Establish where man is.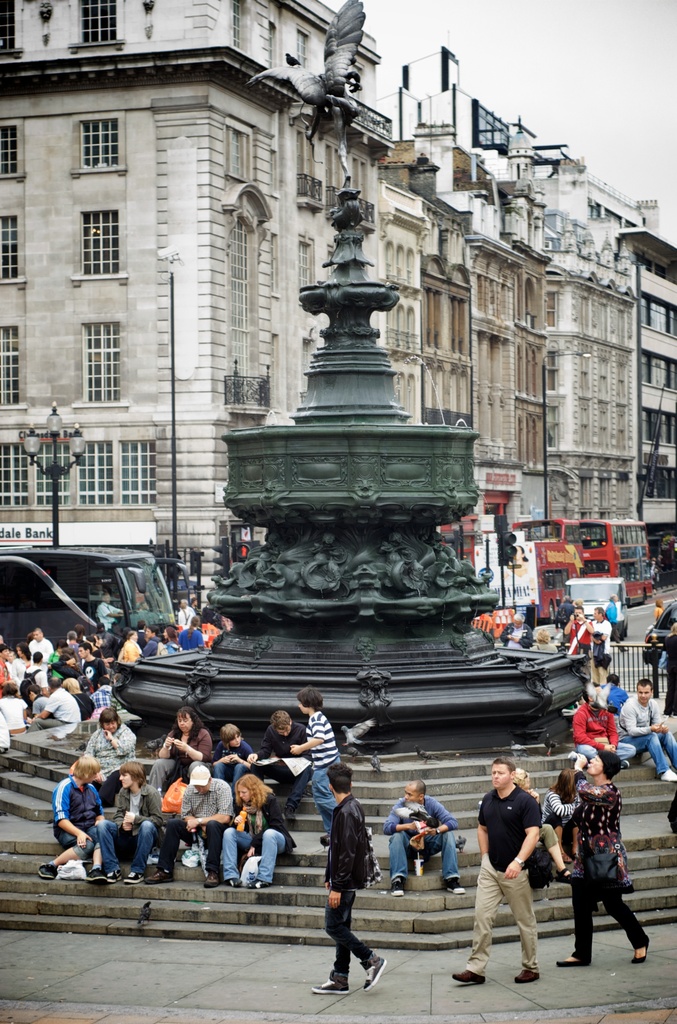
Established at bbox=[311, 769, 398, 998].
